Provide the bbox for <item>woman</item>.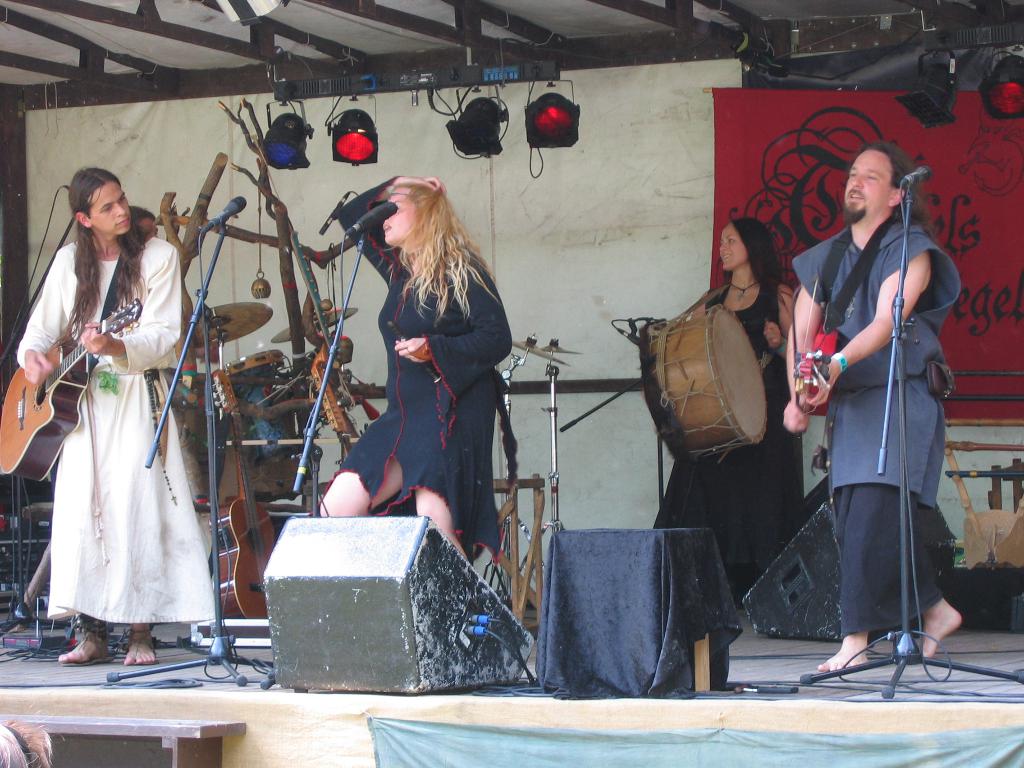
644:217:804:612.
